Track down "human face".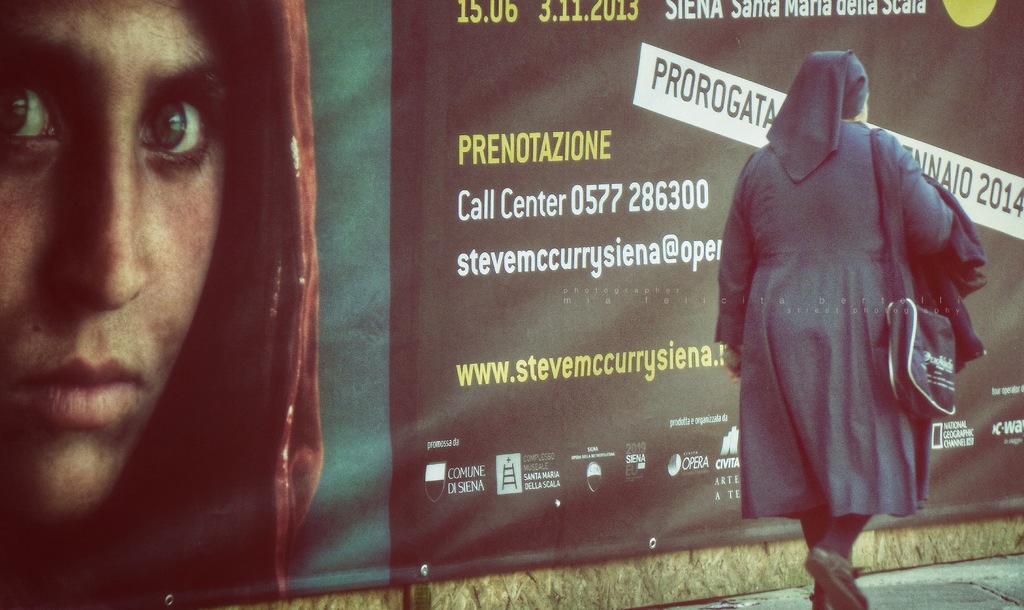
Tracked to (x1=0, y1=0, x2=253, y2=520).
